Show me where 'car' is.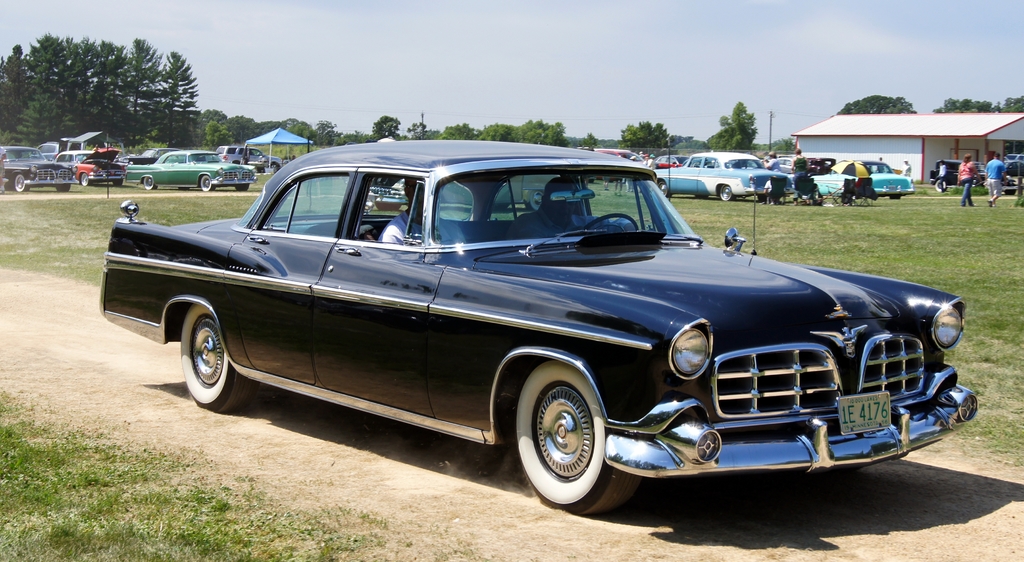
'car' is at bbox(102, 154, 991, 509).
